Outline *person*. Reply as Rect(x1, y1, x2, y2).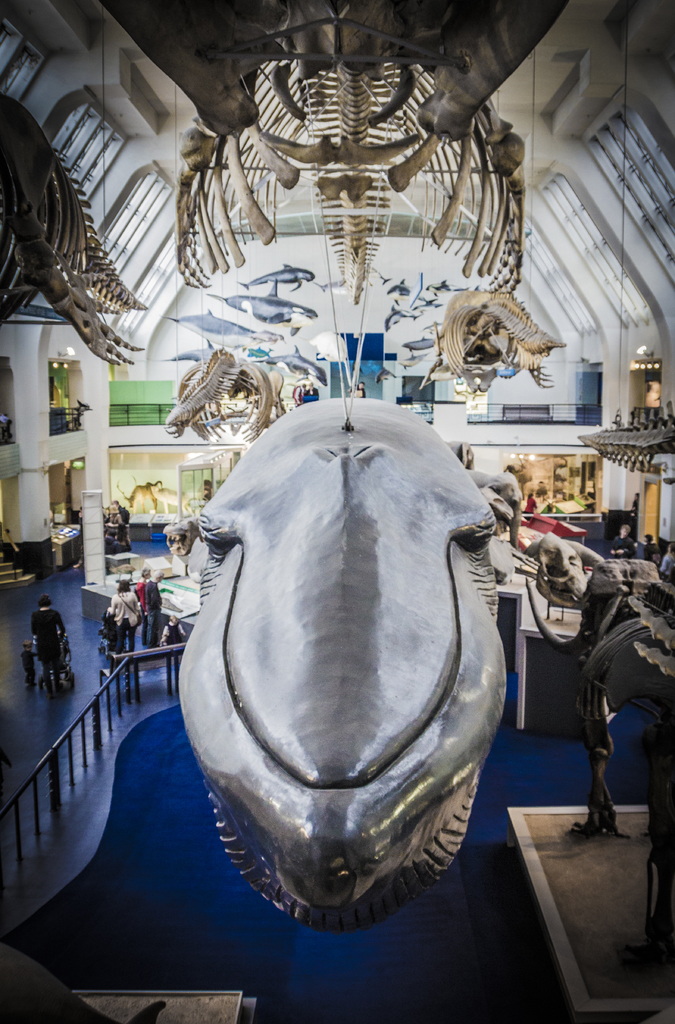
Rect(34, 594, 76, 686).
